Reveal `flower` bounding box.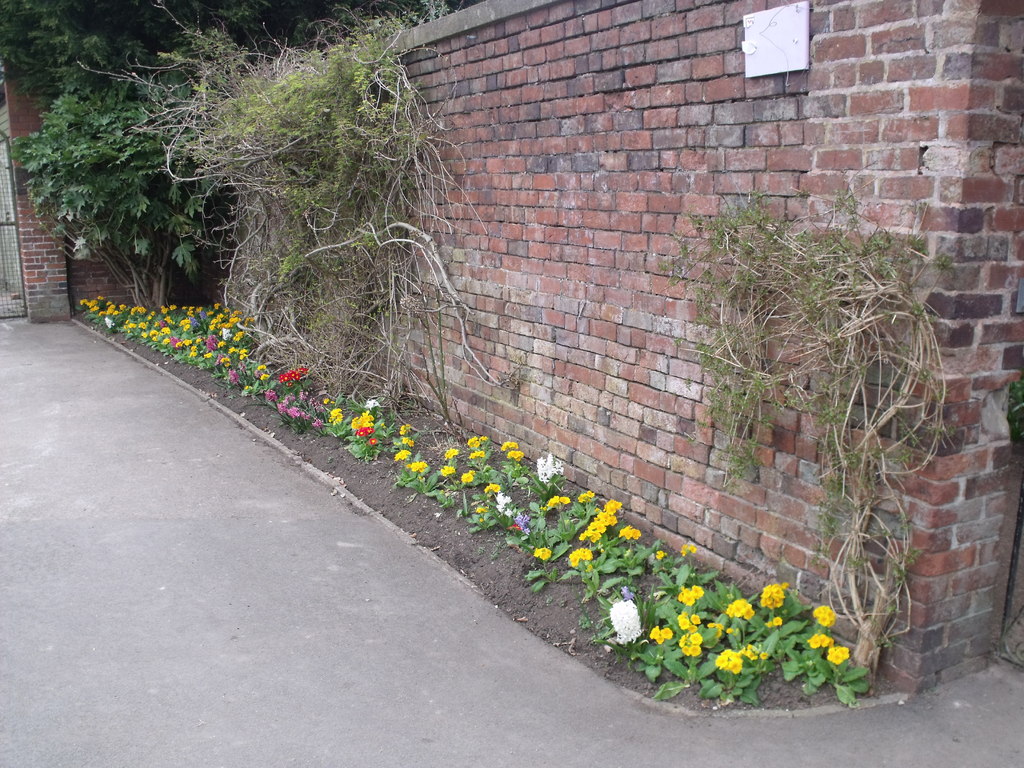
Revealed: [x1=647, y1=627, x2=673, y2=643].
